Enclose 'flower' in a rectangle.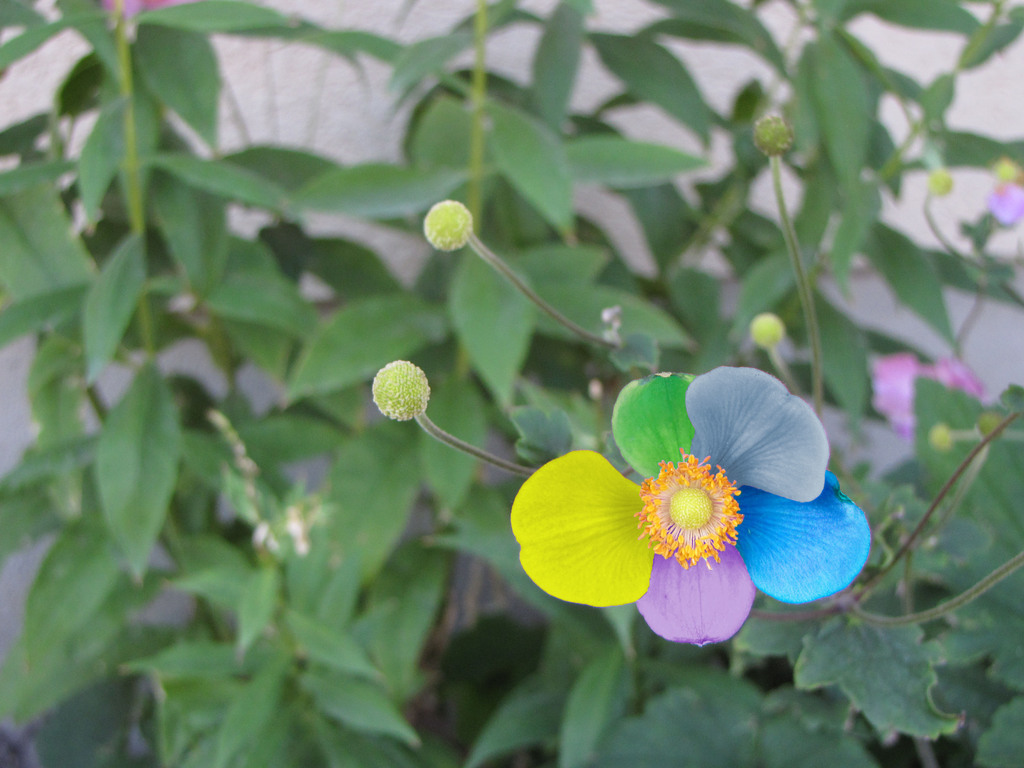
crop(97, 0, 183, 16).
